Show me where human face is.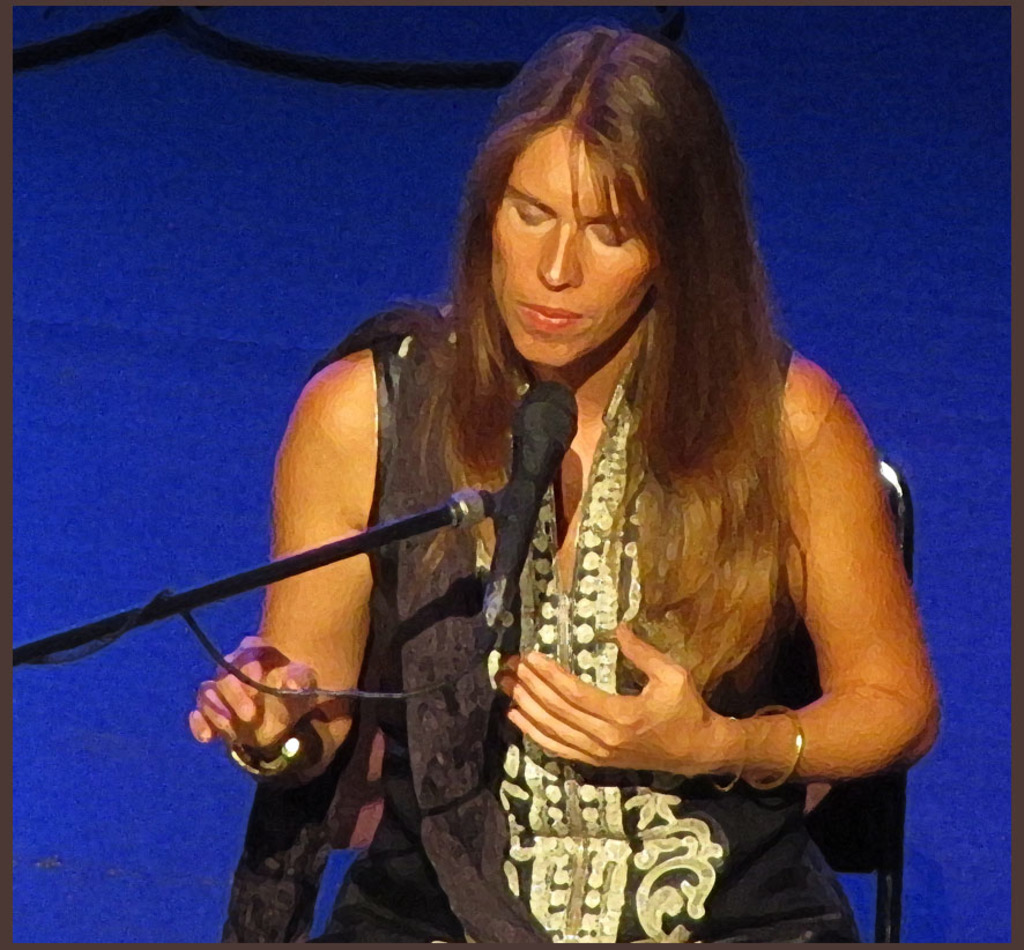
human face is at <region>476, 123, 670, 365</region>.
